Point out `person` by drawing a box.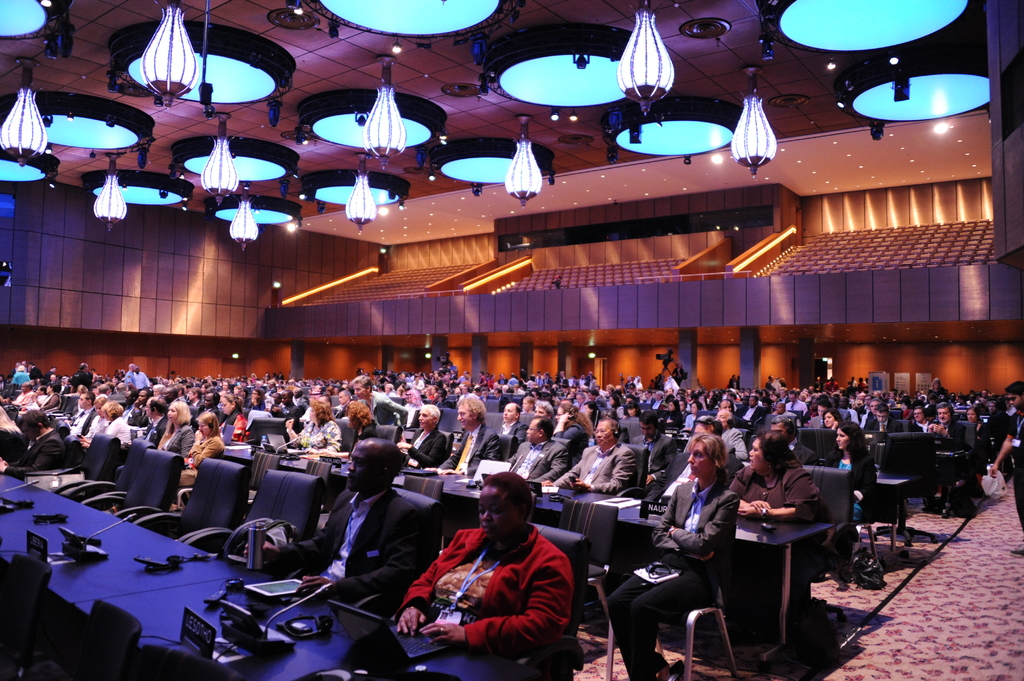
detection(168, 411, 223, 512).
